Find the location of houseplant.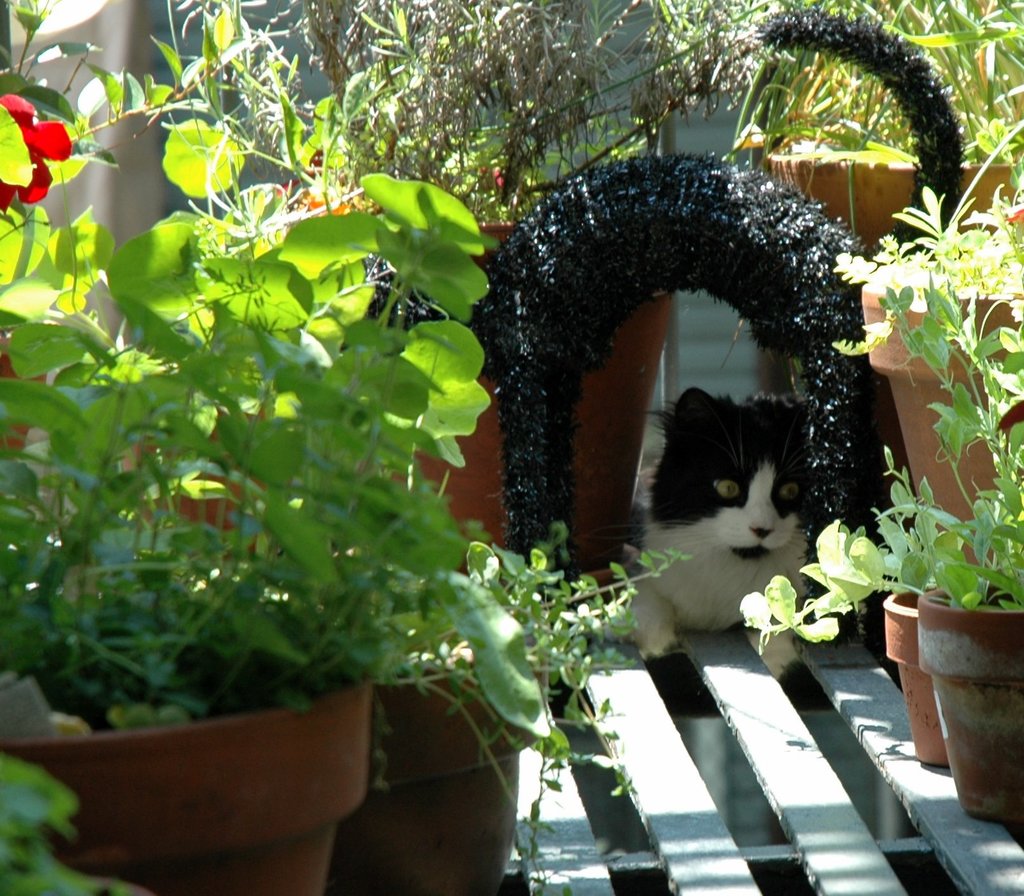
Location: x1=727, y1=193, x2=1023, y2=829.
